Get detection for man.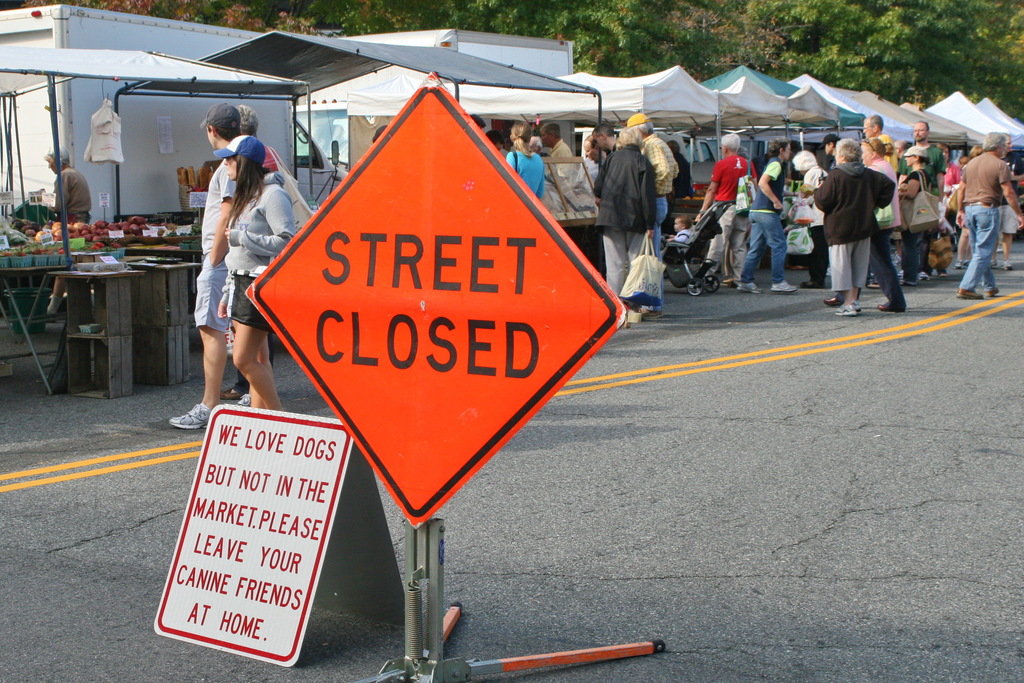
Detection: <box>955,129,1023,300</box>.
